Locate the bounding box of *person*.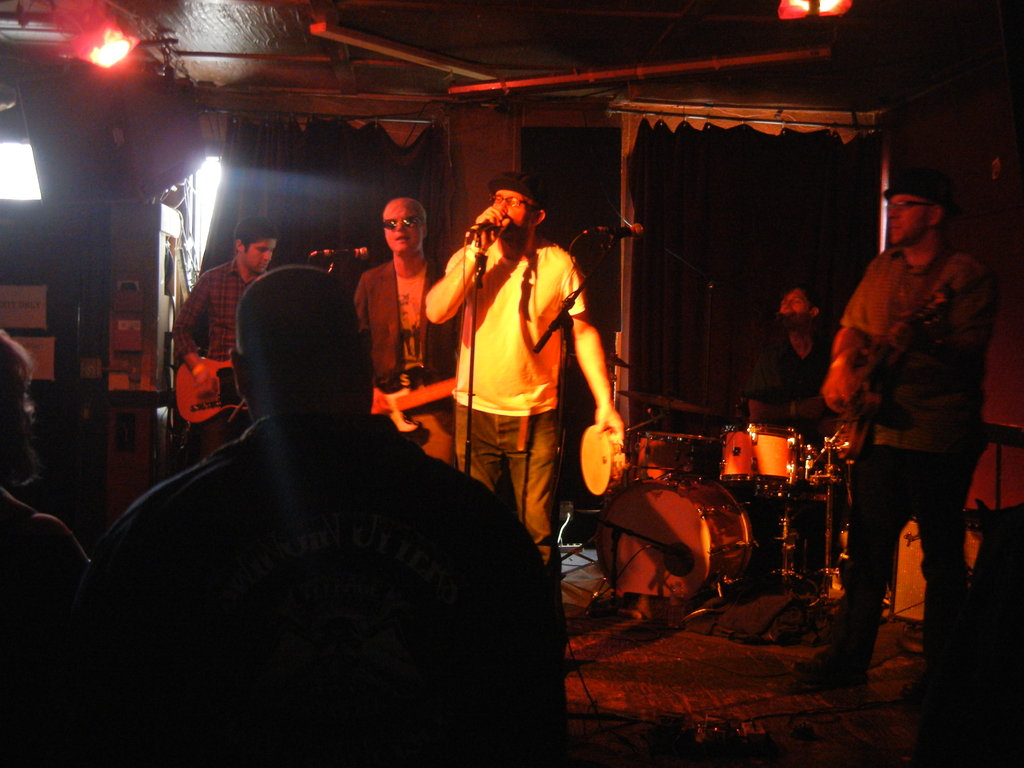
Bounding box: l=741, t=284, r=839, b=563.
